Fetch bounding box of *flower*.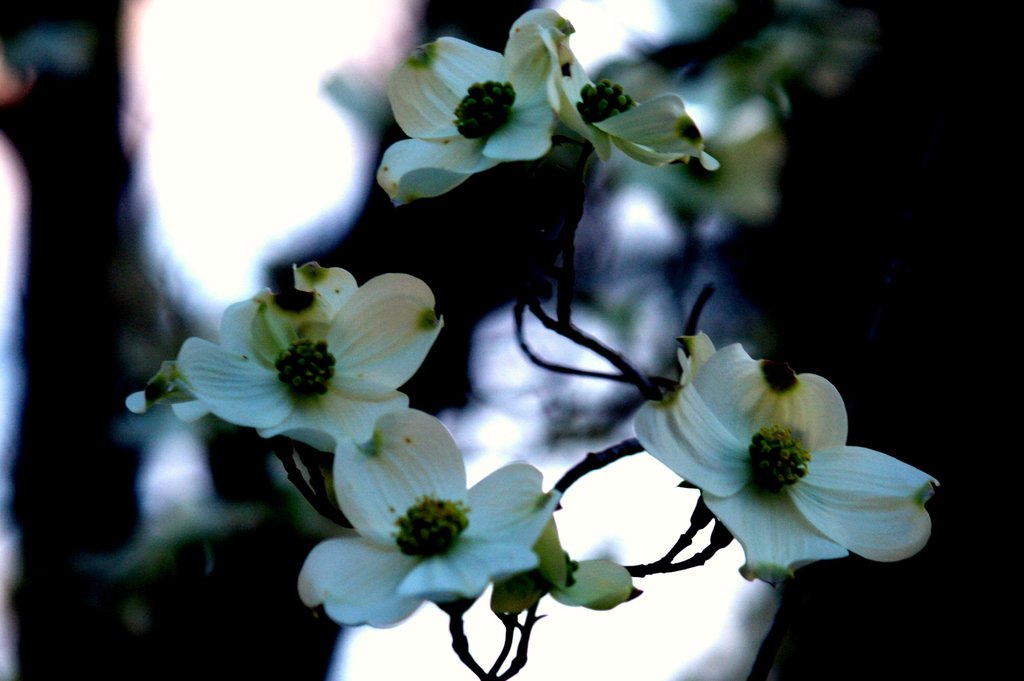
Bbox: <box>637,335,934,586</box>.
